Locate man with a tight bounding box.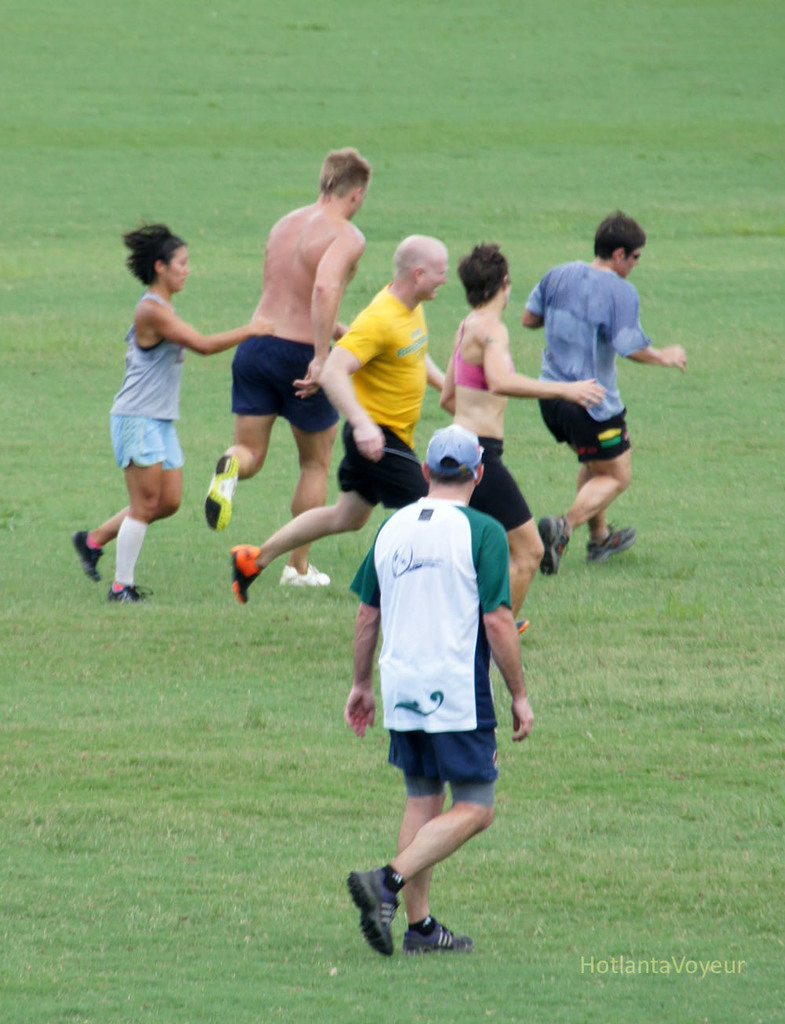
crop(348, 419, 541, 959).
